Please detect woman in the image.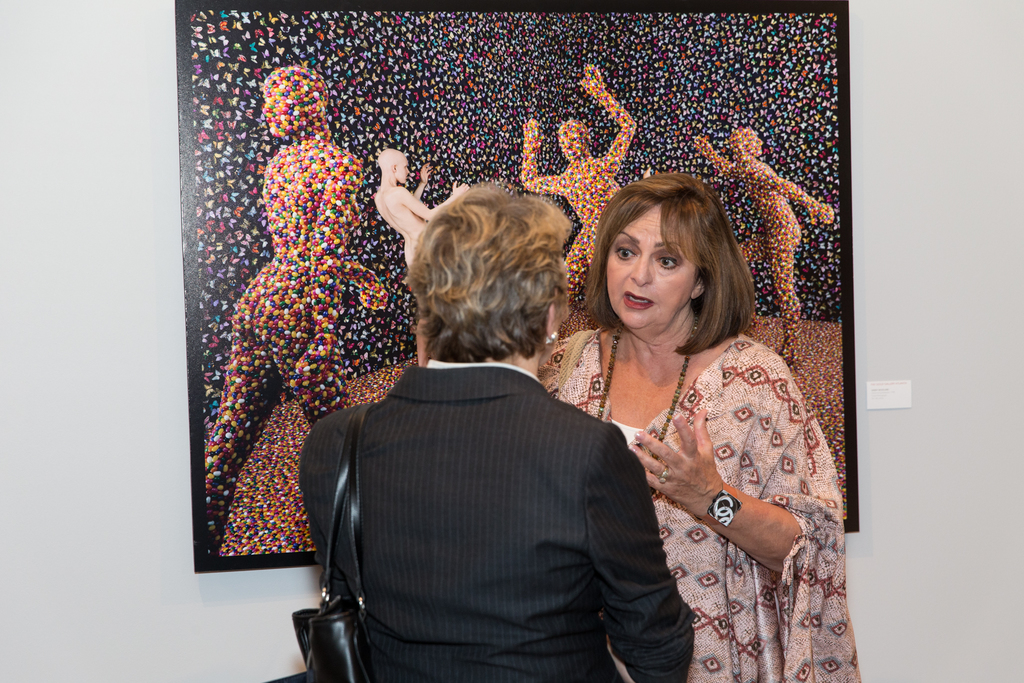
bbox(299, 183, 694, 682).
